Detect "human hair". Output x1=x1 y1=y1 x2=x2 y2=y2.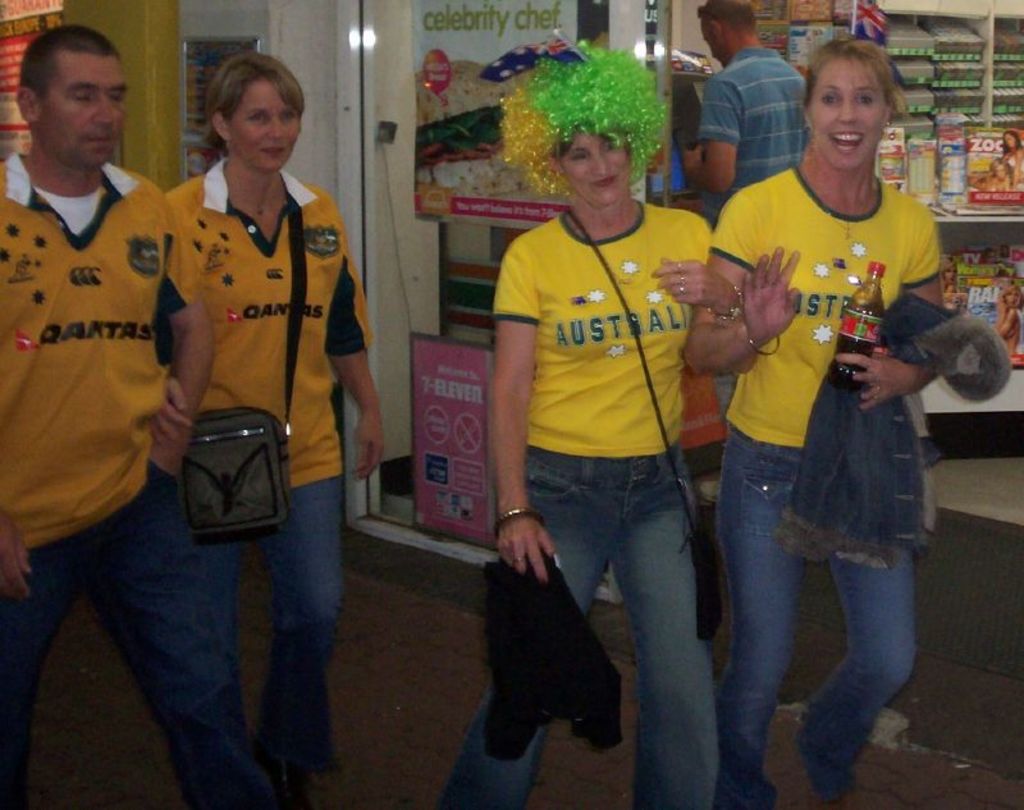
x1=699 y1=0 x2=754 y2=36.
